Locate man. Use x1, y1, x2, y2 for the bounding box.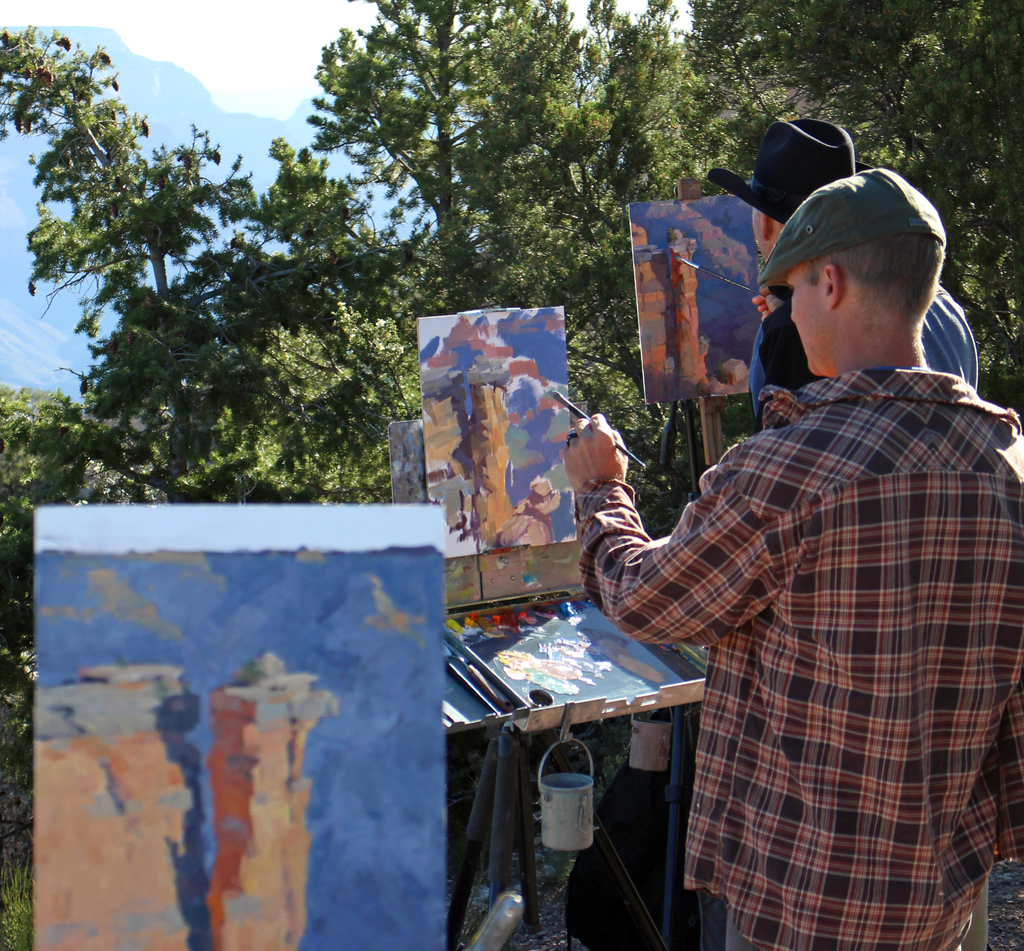
614, 143, 1007, 932.
